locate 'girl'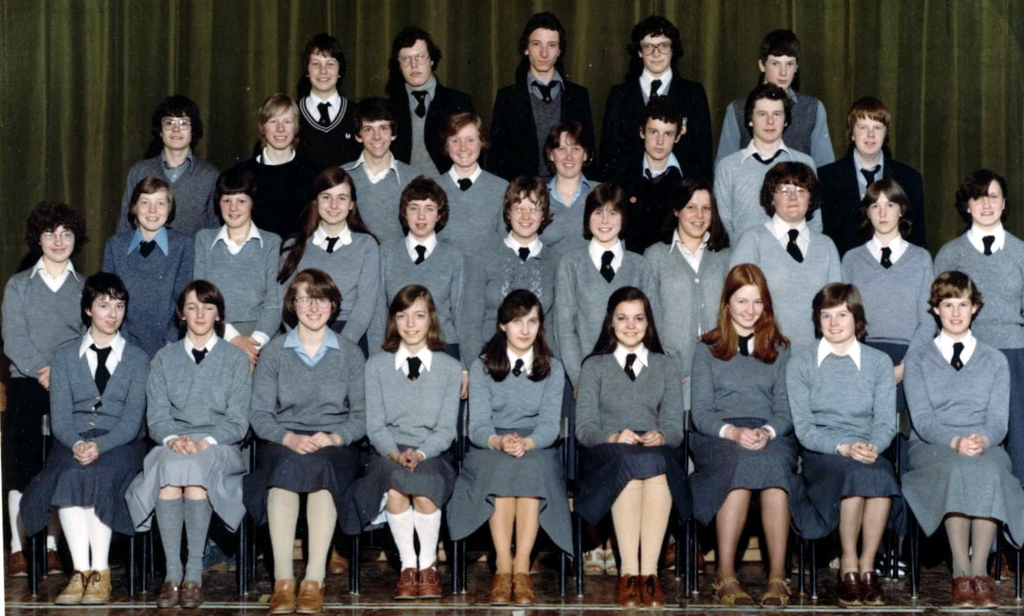
box(551, 180, 652, 387)
